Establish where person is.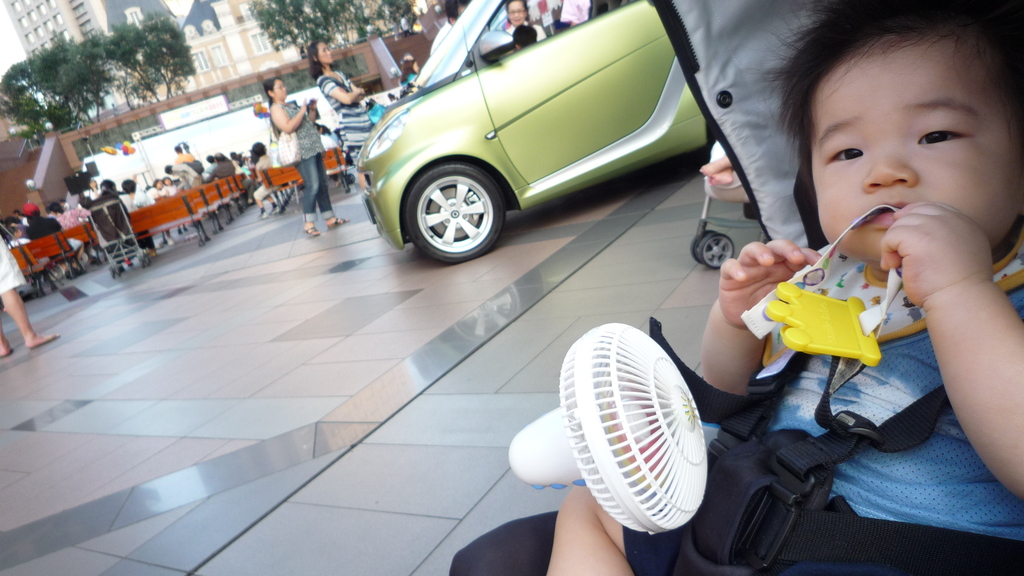
Established at {"left": 403, "top": 56, "right": 420, "bottom": 88}.
